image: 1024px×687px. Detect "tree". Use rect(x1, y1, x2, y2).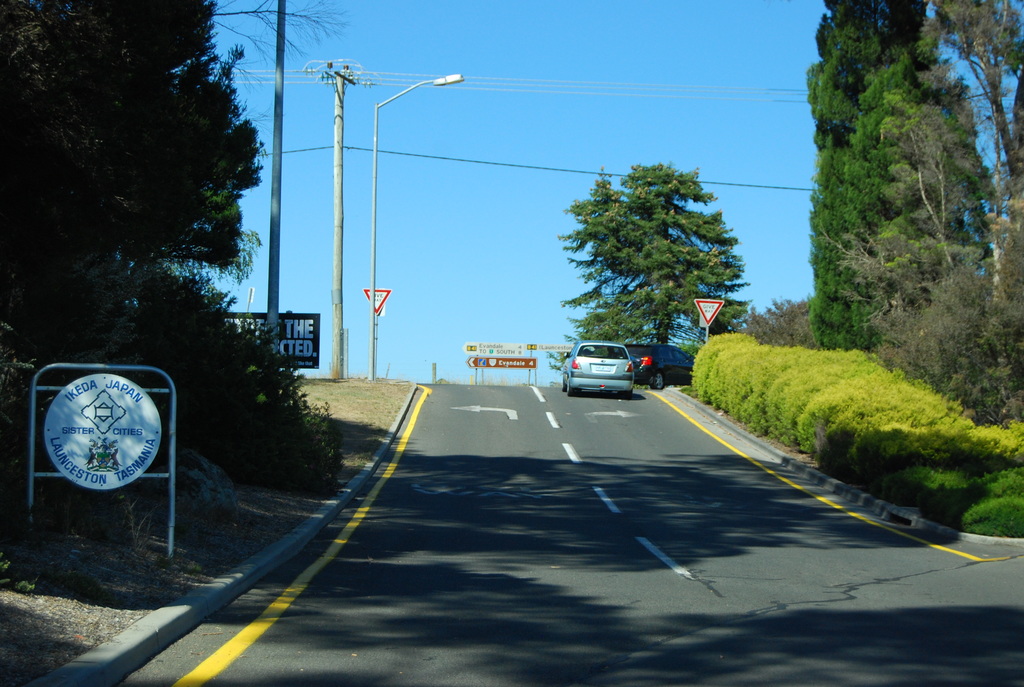
rect(809, 0, 951, 345).
